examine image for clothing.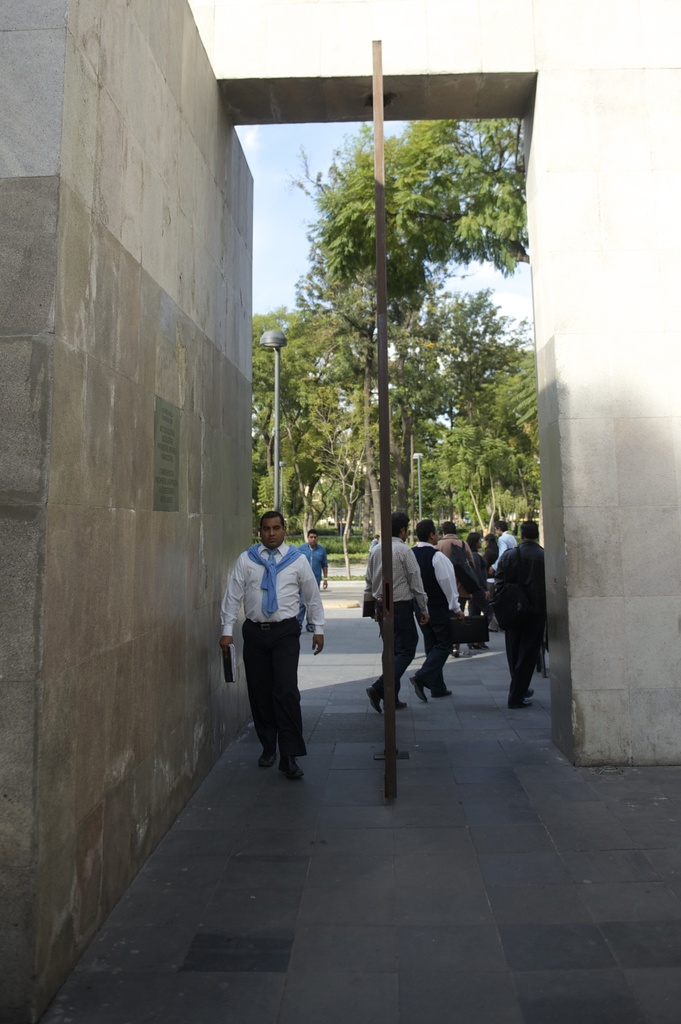
Examination result: (408,540,467,707).
